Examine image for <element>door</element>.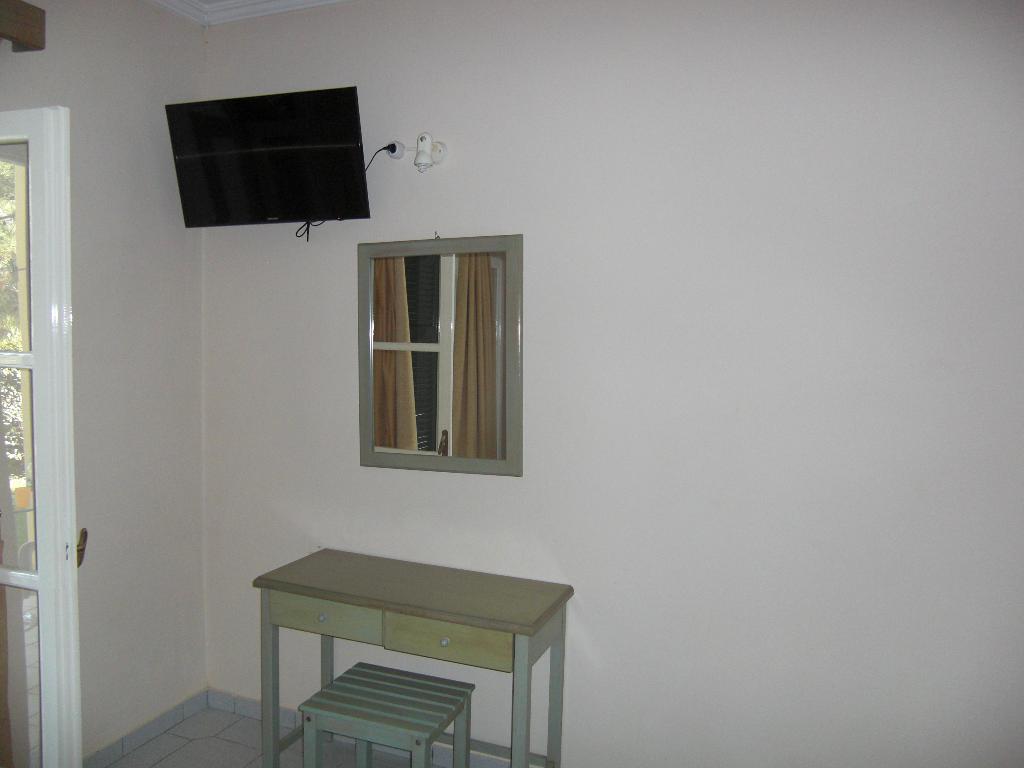
Examination result: bbox(0, 108, 86, 763).
